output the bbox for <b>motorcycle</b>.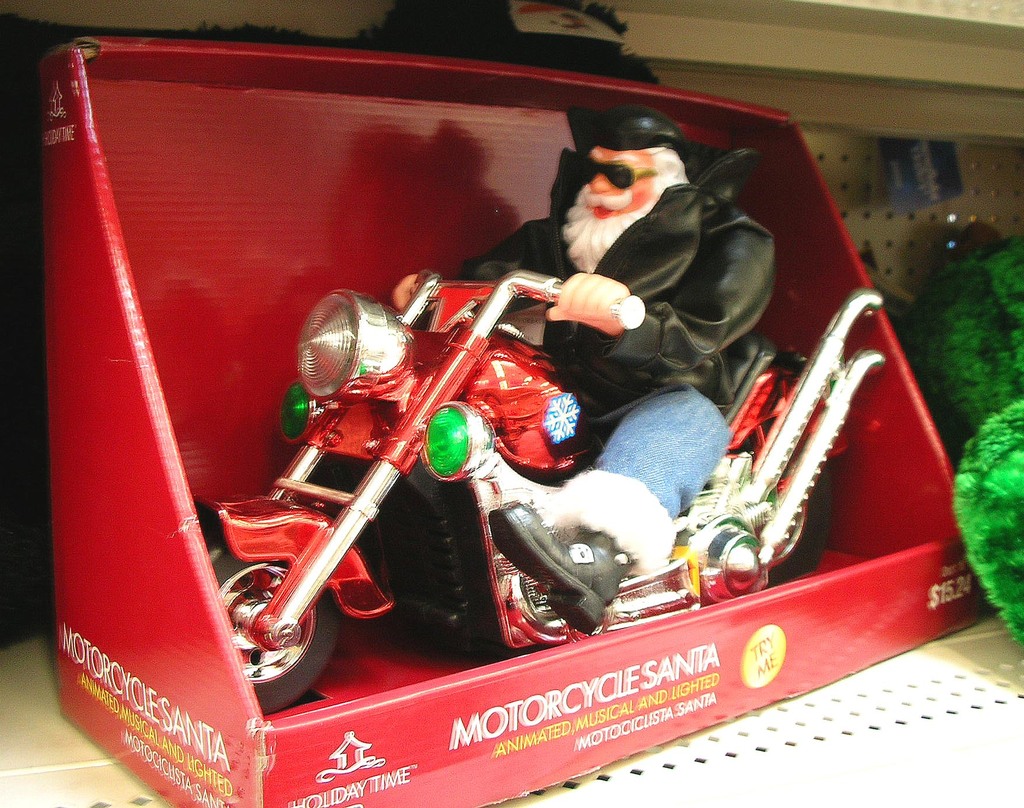
[175,223,900,710].
